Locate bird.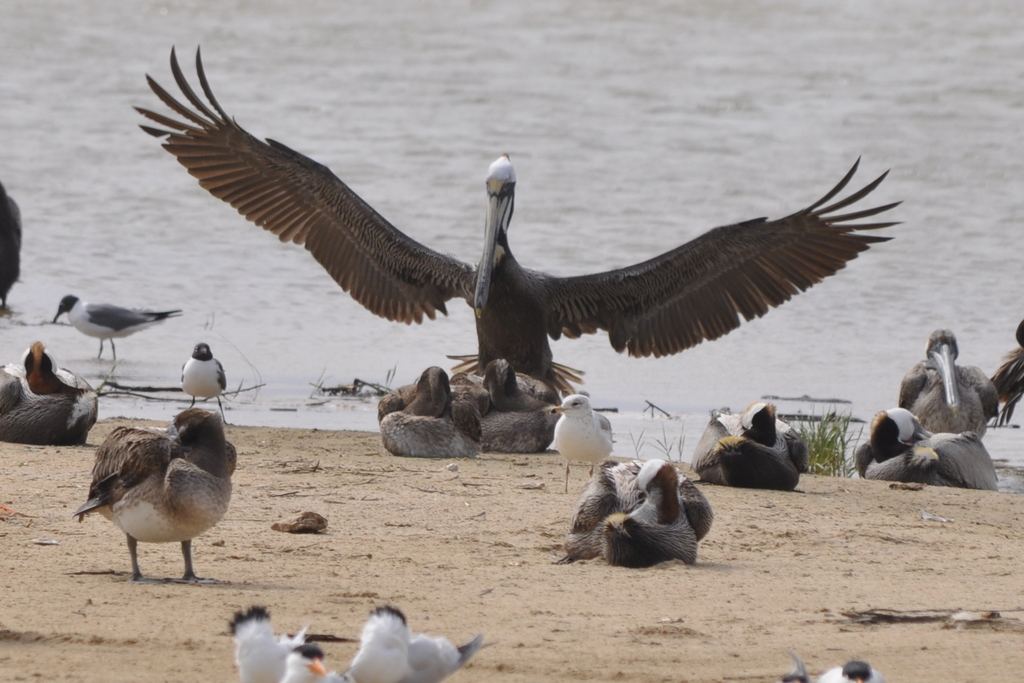
Bounding box: 182:341:234:425.
